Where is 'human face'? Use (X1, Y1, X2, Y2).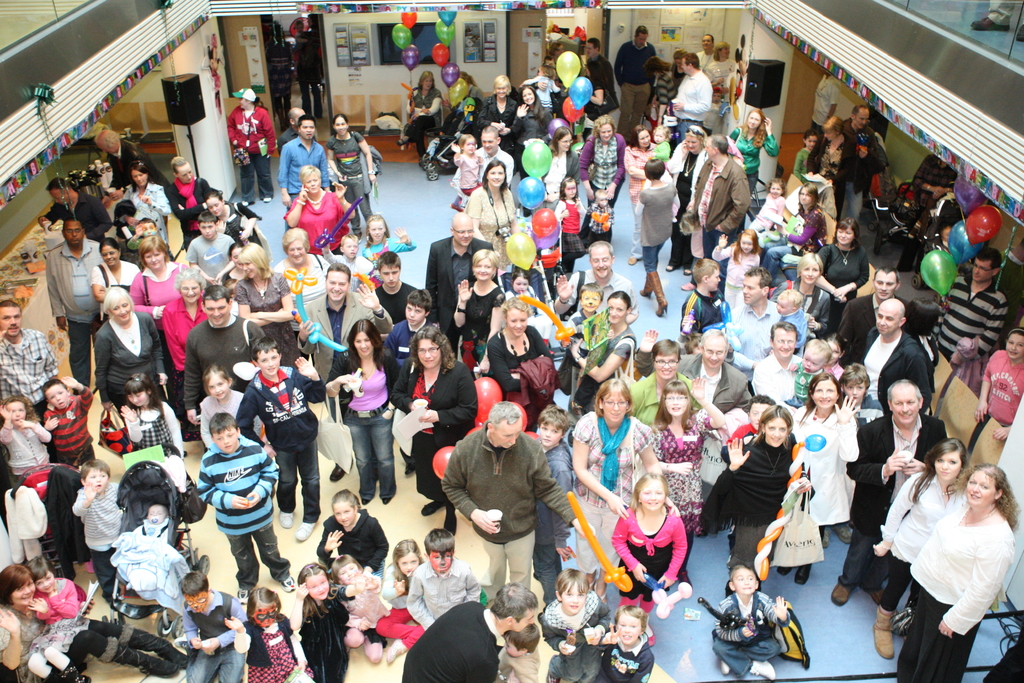
(425, 74, 434, 93).
